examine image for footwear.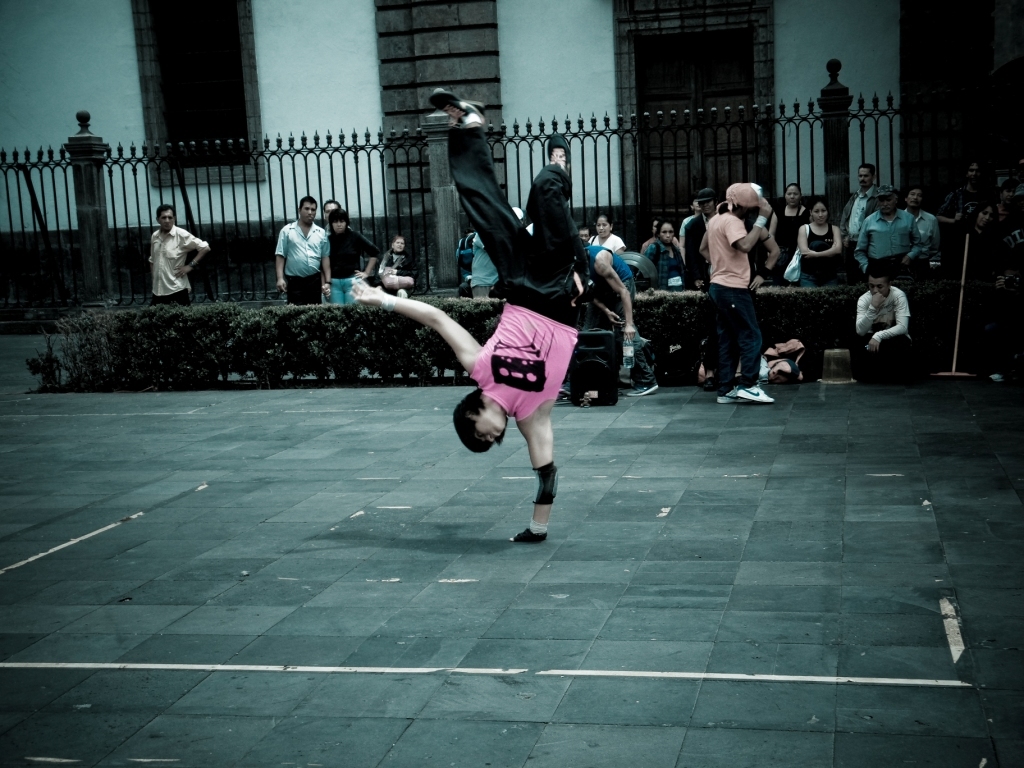
Examination result: (706, 375, 717, 390).
